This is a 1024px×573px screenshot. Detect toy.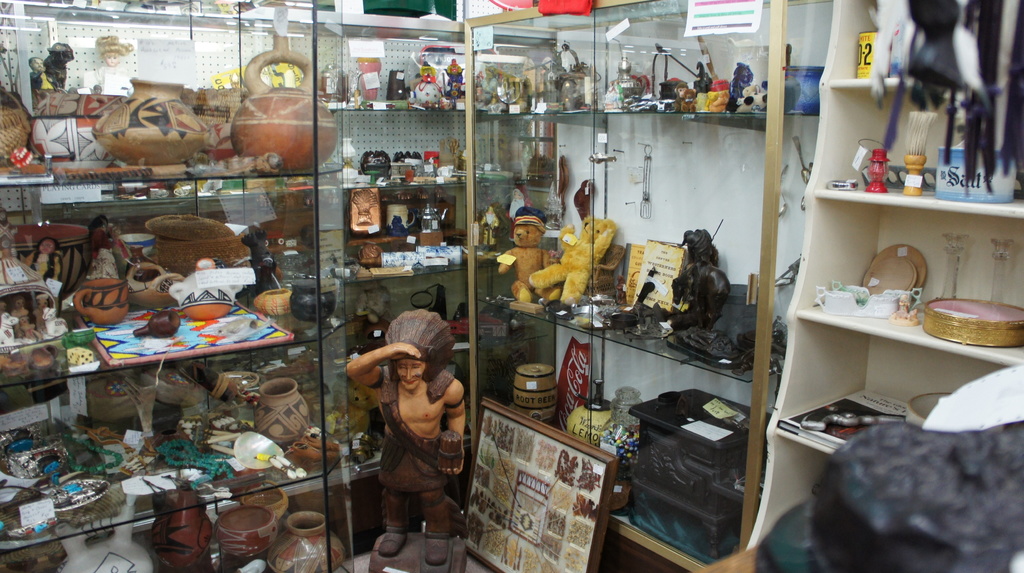
bbox=[668, 229, 737, 361].
